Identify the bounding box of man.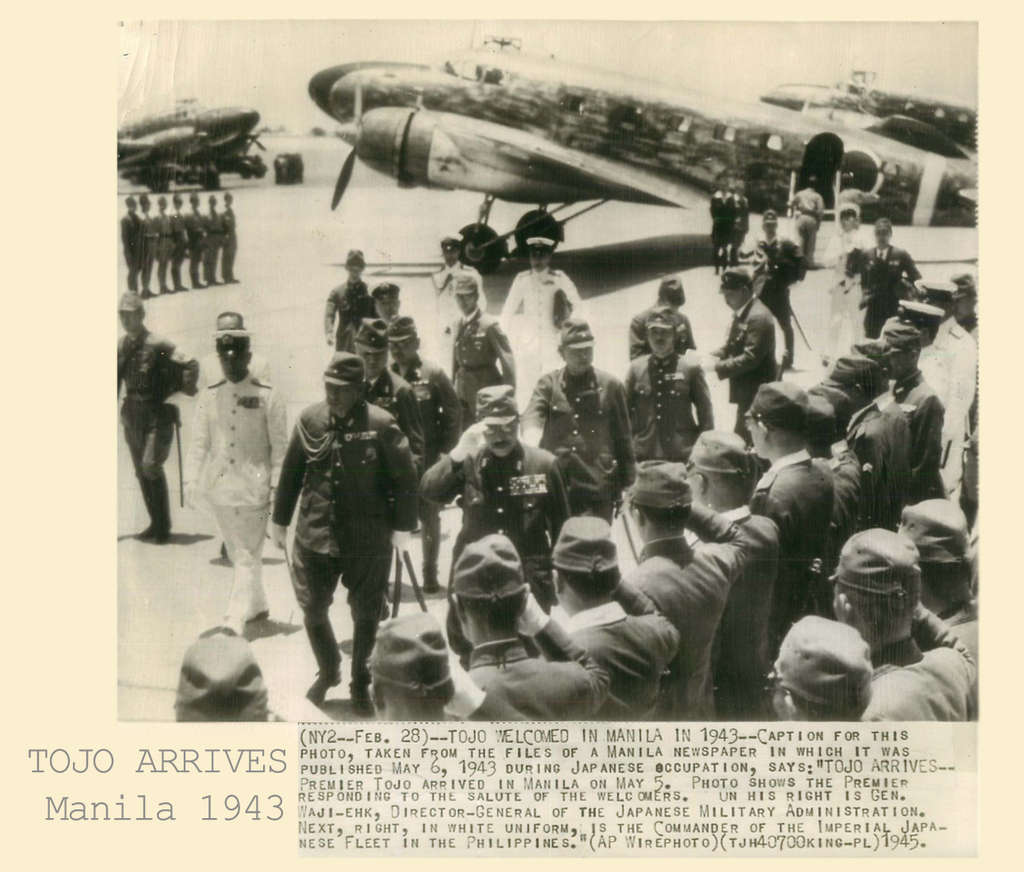
region(944, 270, 984, 529).
